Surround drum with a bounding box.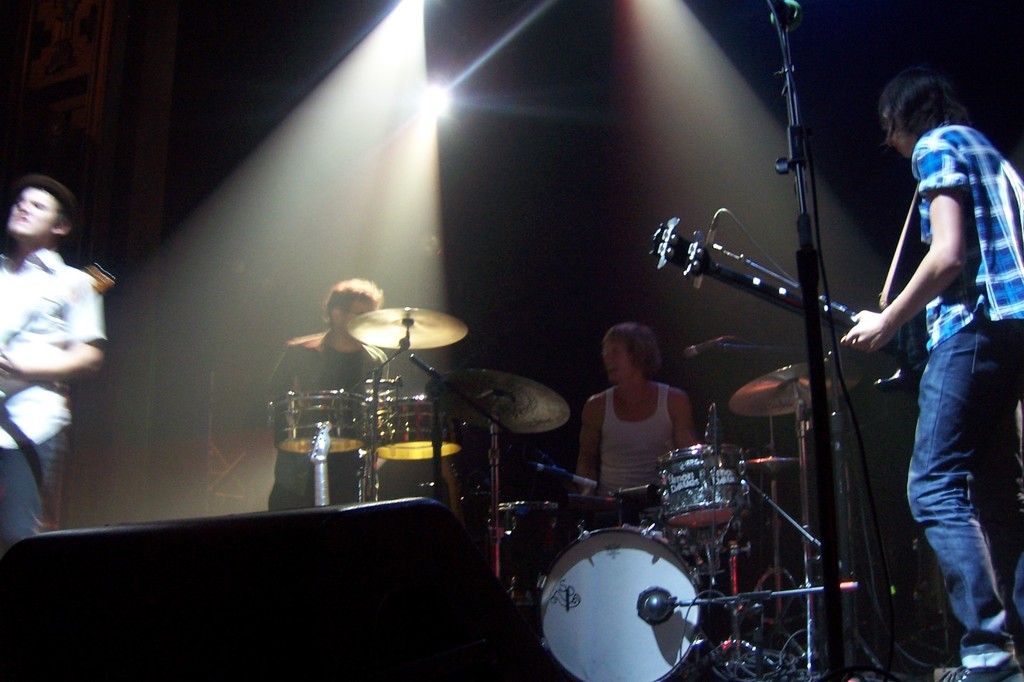
crop(538, 526, 695, 681).
